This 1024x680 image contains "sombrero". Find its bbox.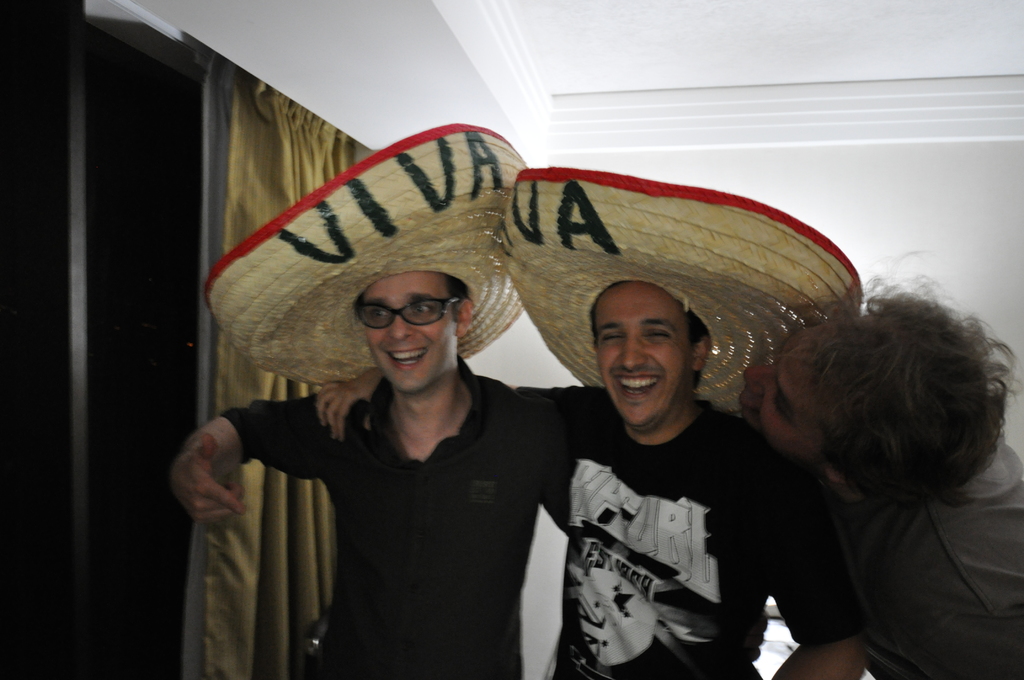
497:166:860:426.
